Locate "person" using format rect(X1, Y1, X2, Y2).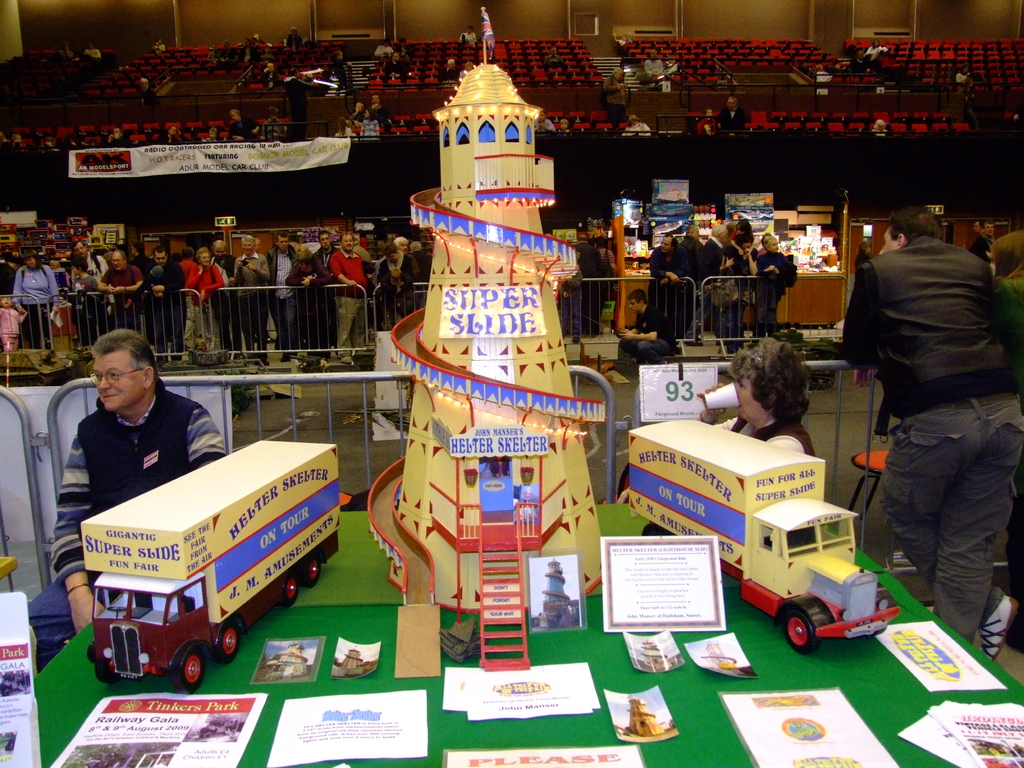
rect(0, 294, 31, 356).
